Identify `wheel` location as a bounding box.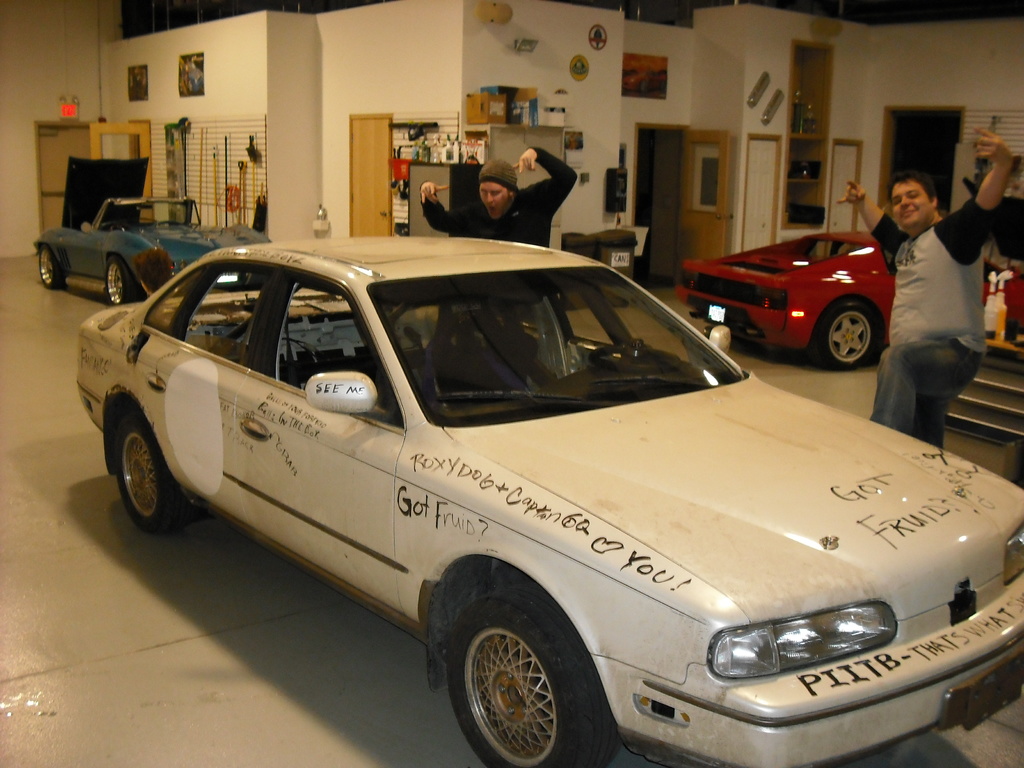
100:252:147:305.
